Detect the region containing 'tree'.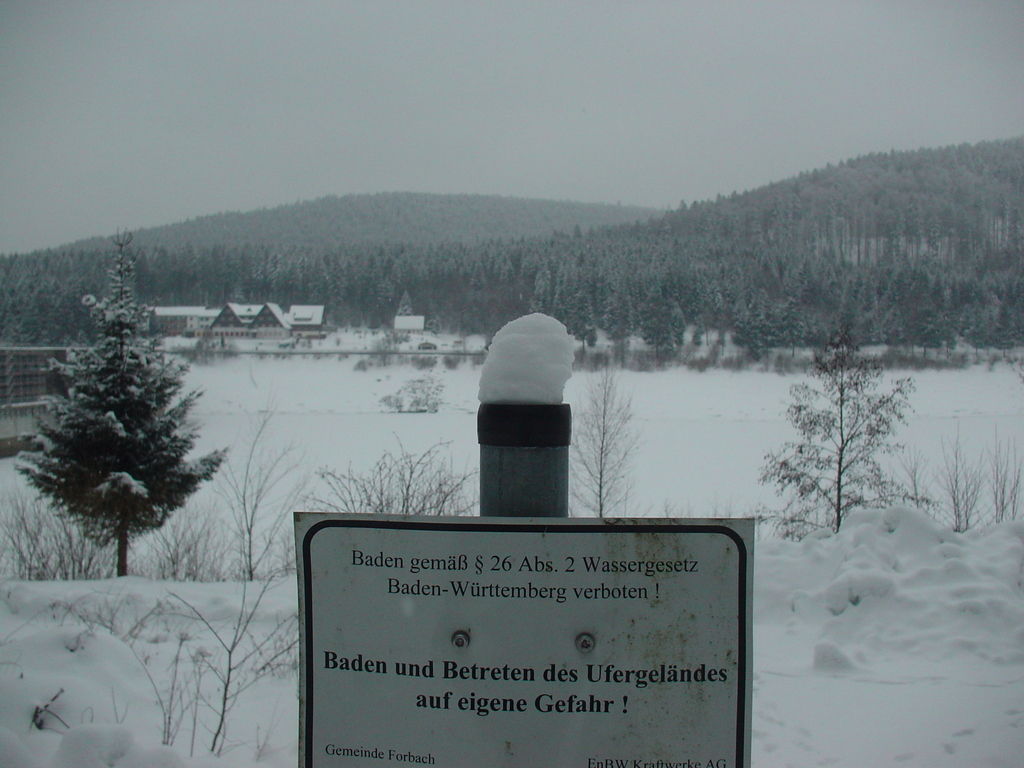
detection(36, 235, 207, 594).
